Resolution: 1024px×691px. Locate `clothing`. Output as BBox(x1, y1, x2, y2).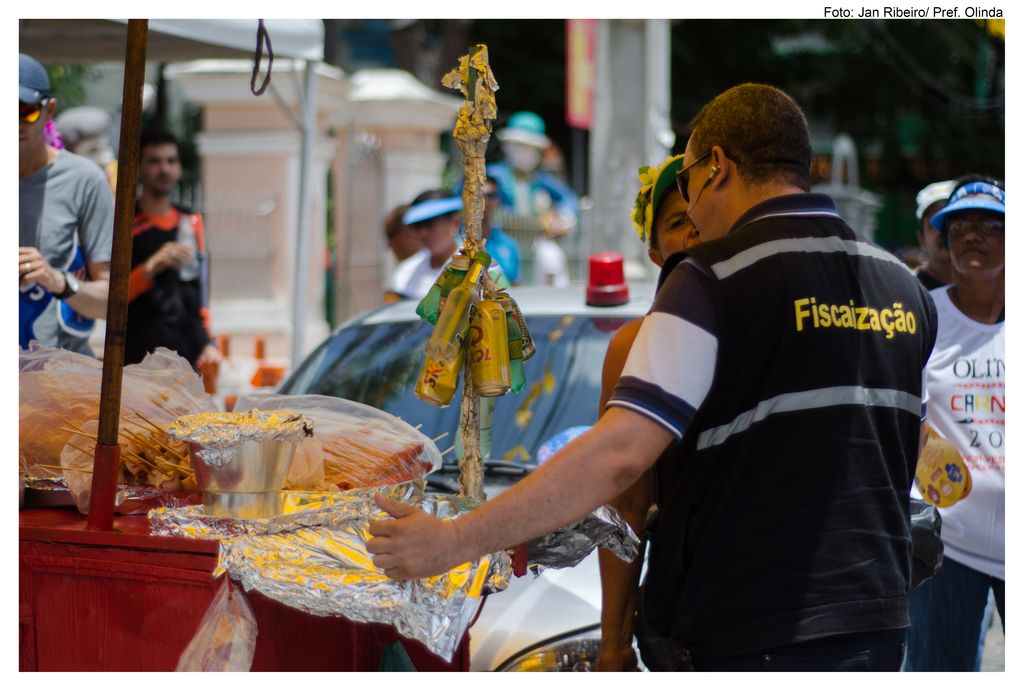
BBox(17, 142, 112, 351).
